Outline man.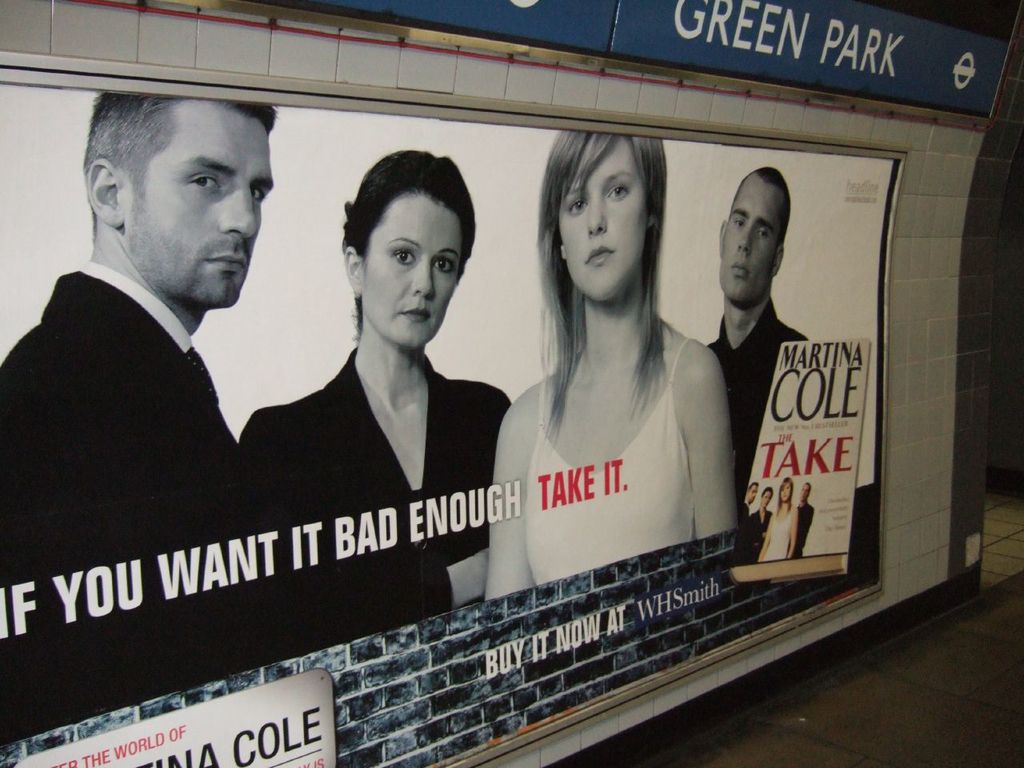
Outline: select_region(706, 165, 813, 506).
